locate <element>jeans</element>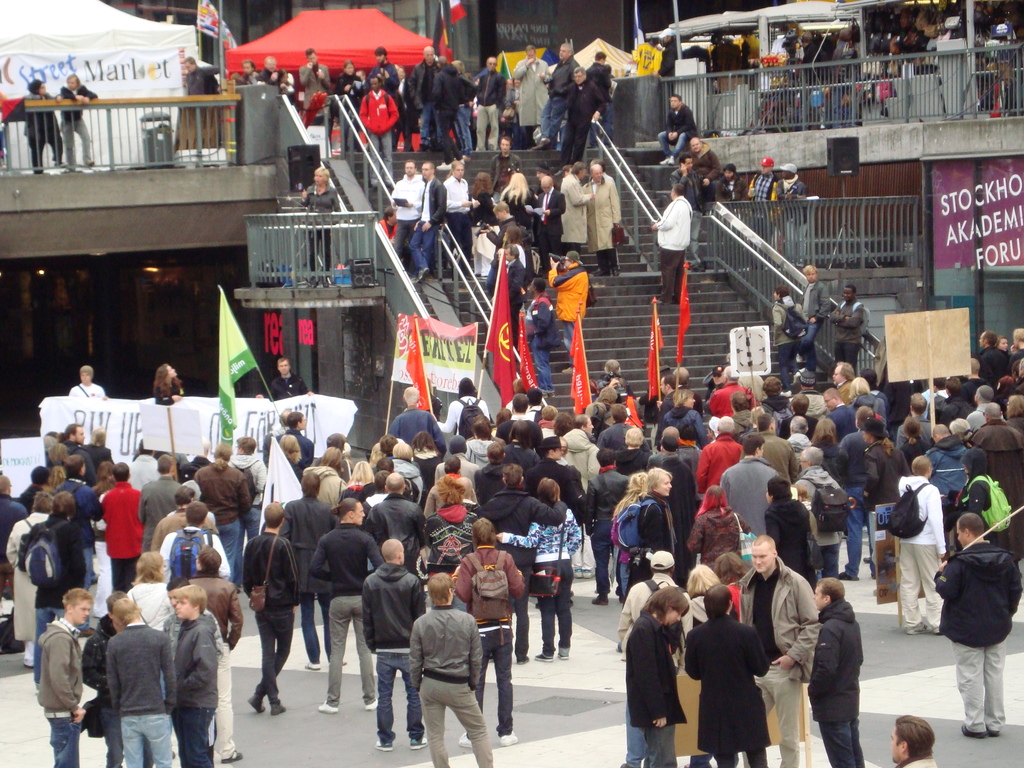
[451, 104, 474, 145]
